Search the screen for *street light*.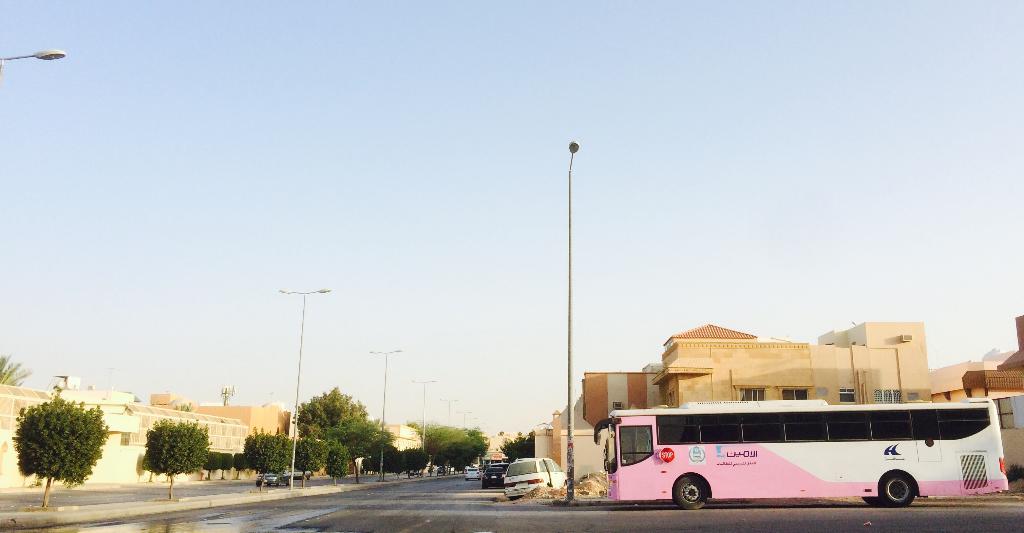
Found at 404:377:436:453.
